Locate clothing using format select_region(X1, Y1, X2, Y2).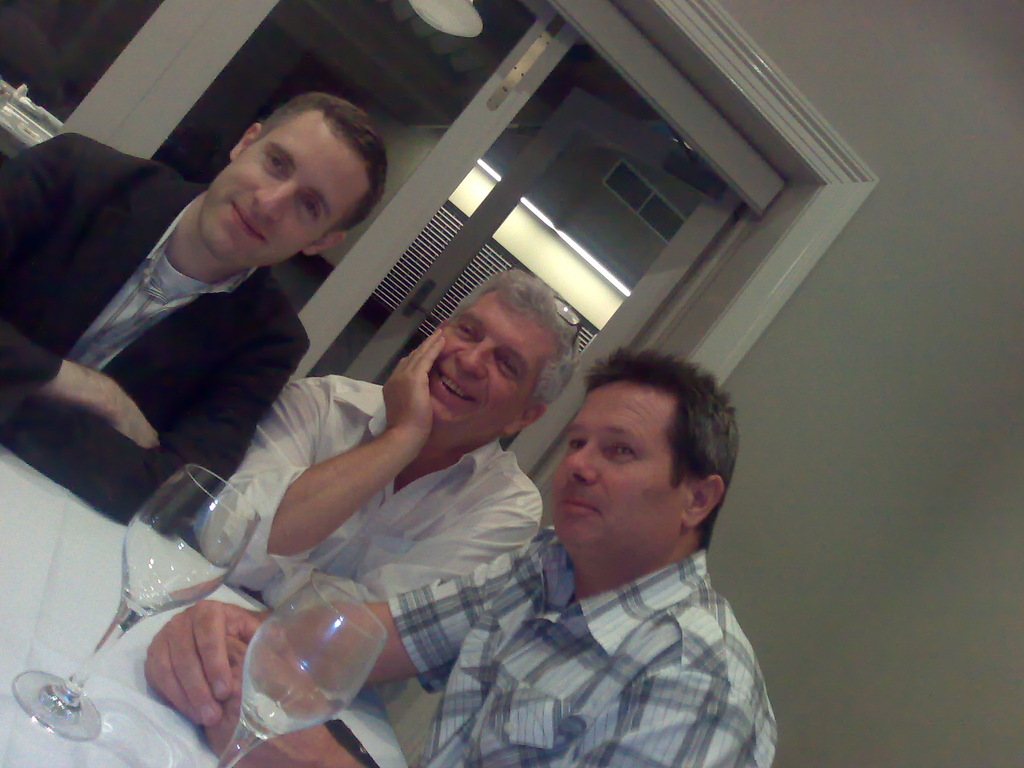
select_region(0, 133, 310, 525).
